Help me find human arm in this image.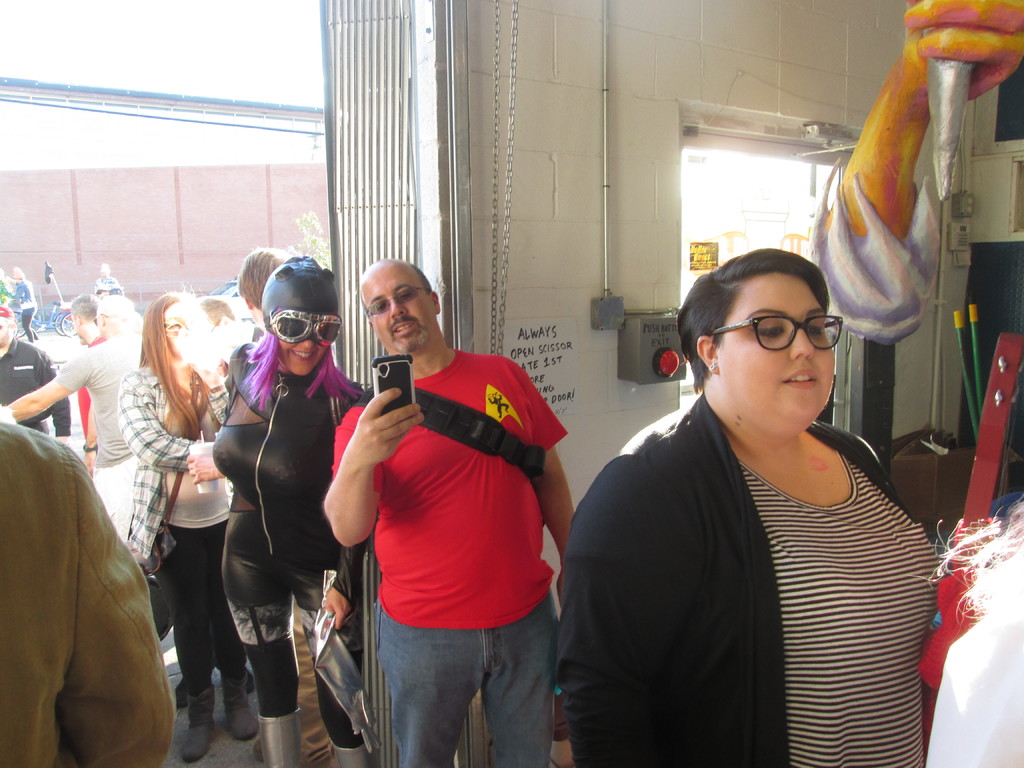
Found it: crop(56, 444, 179, 767).
